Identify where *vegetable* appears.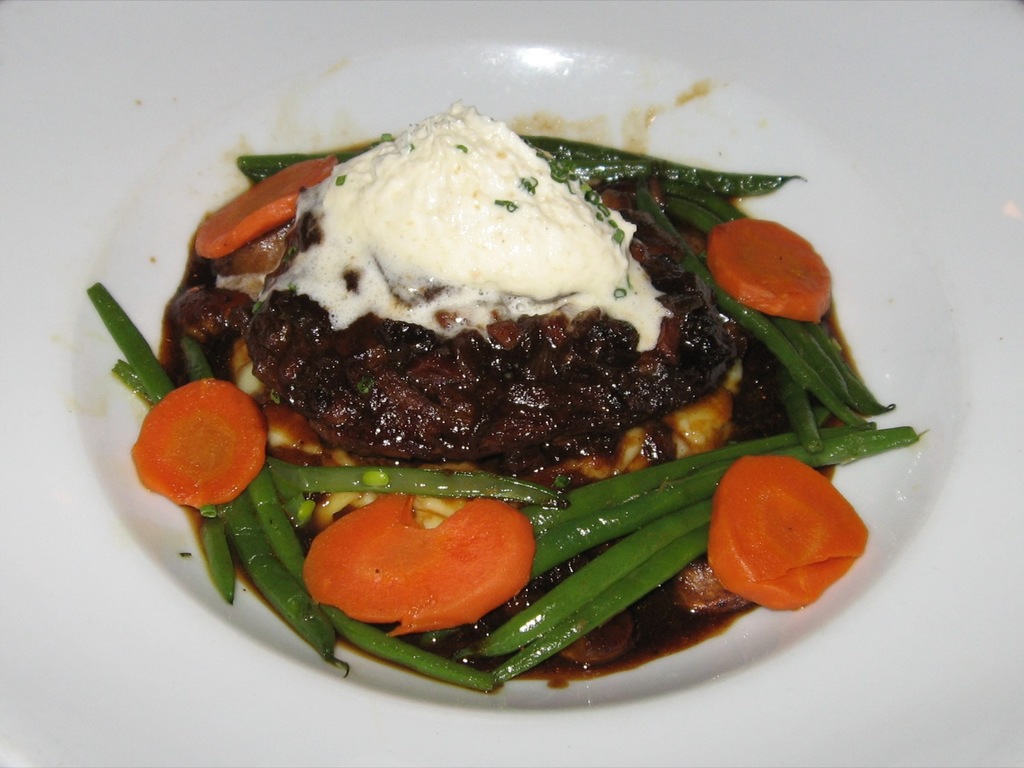
Appears at (left=539, top=422, right=926, bottom=578).
